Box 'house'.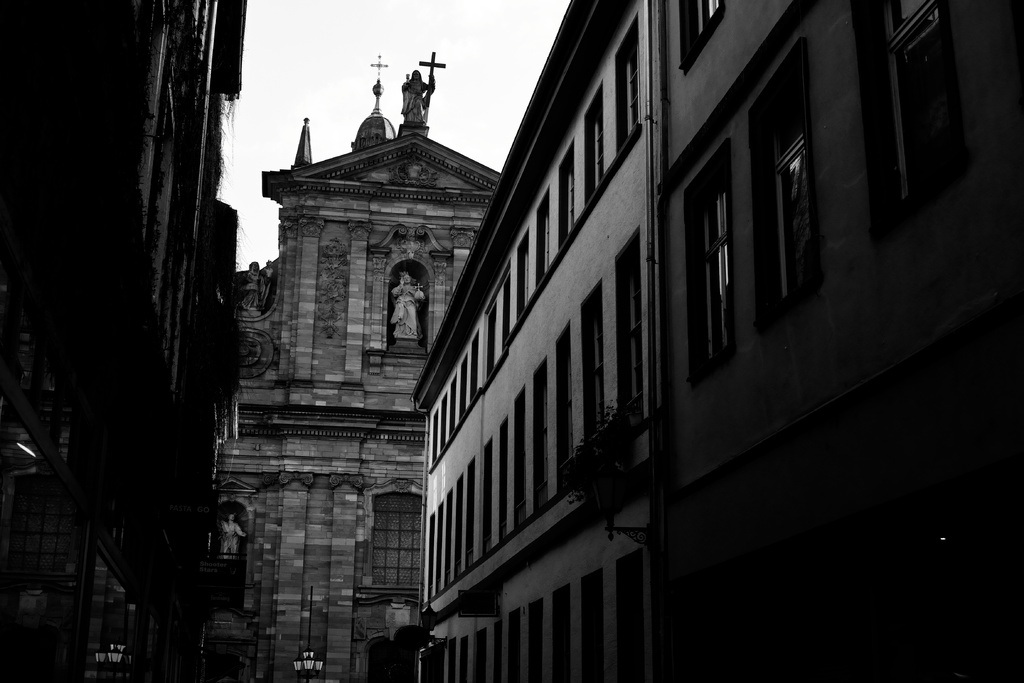
<box>410,0,1023,682</box>.
